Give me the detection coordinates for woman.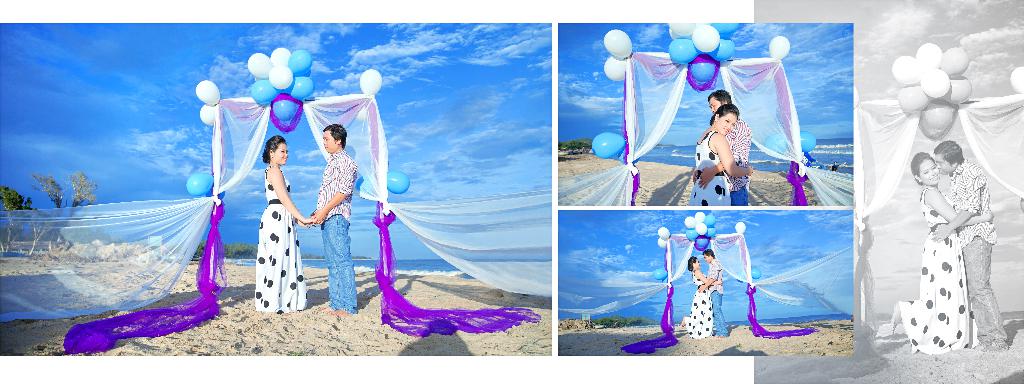
left=684, top=104, right=754, bottom=206.
